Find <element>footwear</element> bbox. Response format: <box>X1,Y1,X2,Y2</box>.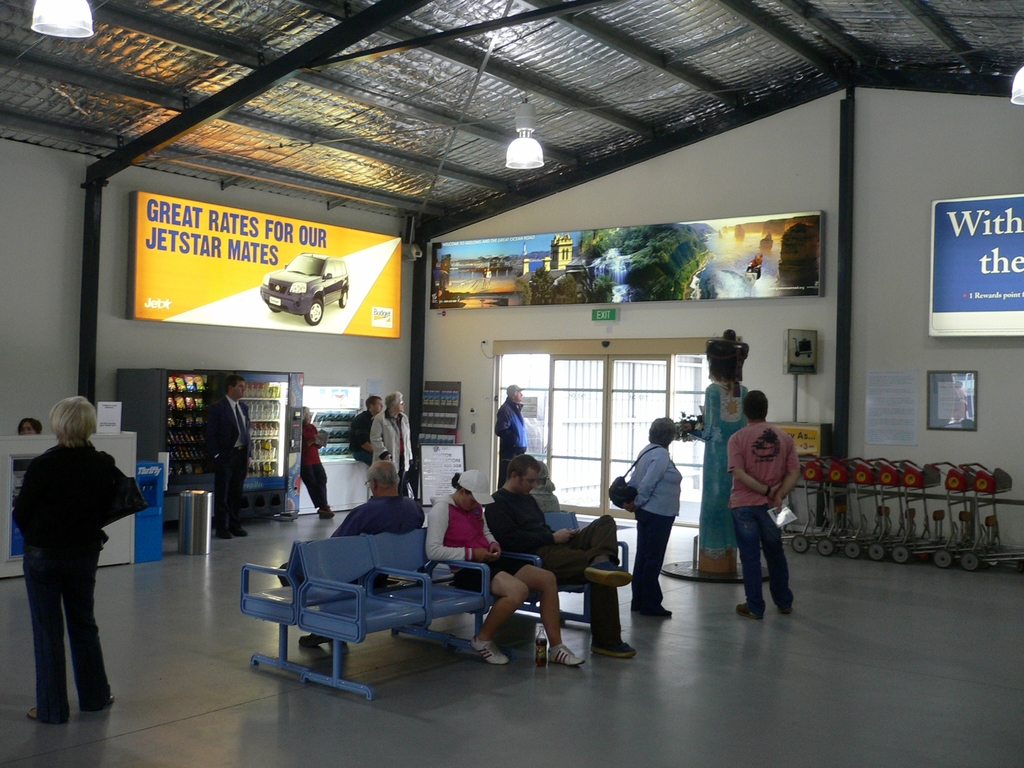
<box>590,634,637,662</box>.
